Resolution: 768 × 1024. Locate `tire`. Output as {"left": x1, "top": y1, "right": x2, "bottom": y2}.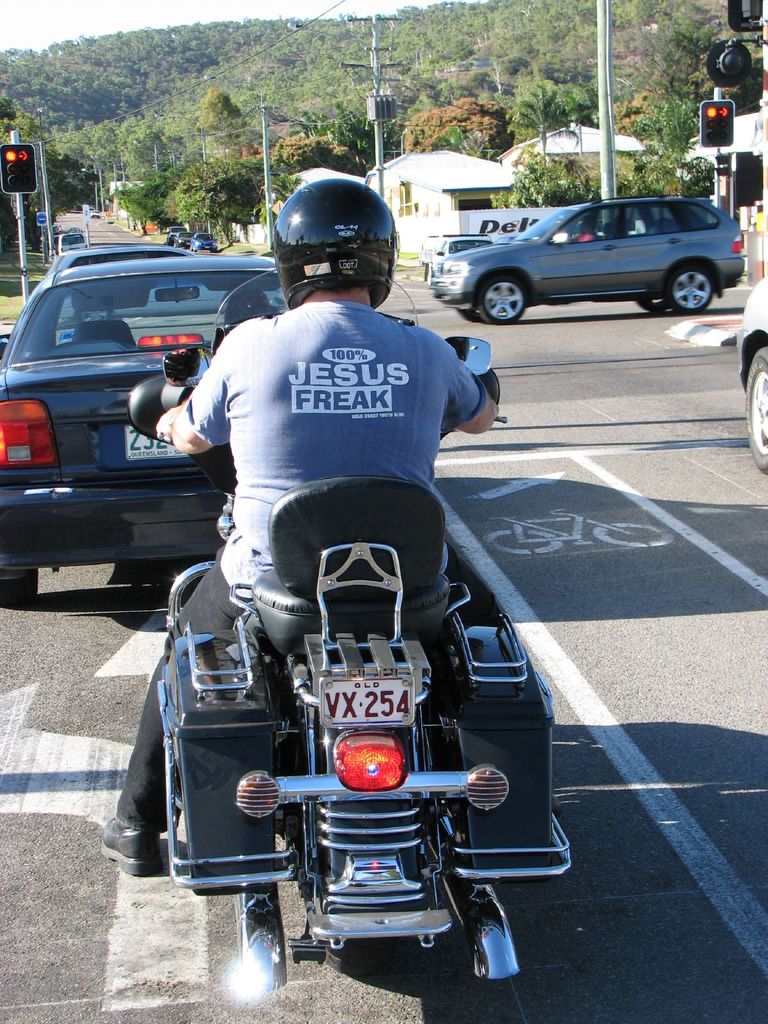
{"left": 478, "top": 280, "right": 527, "bottom": 323}.
